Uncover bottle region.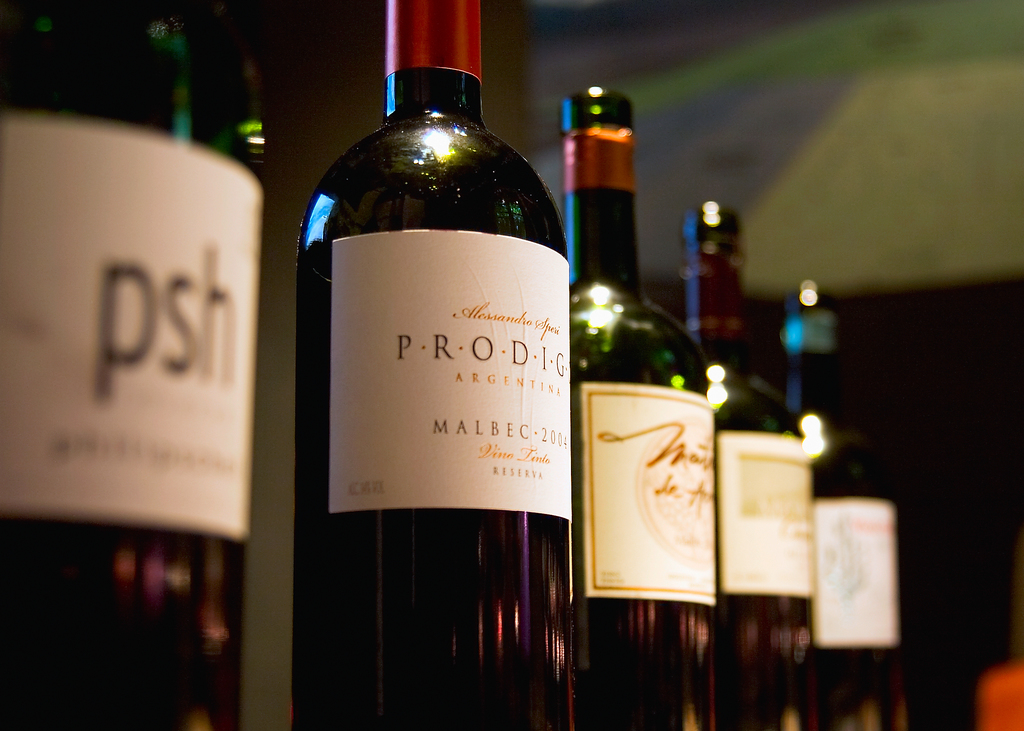
Uncovered: (675, 199, 821, 730).
